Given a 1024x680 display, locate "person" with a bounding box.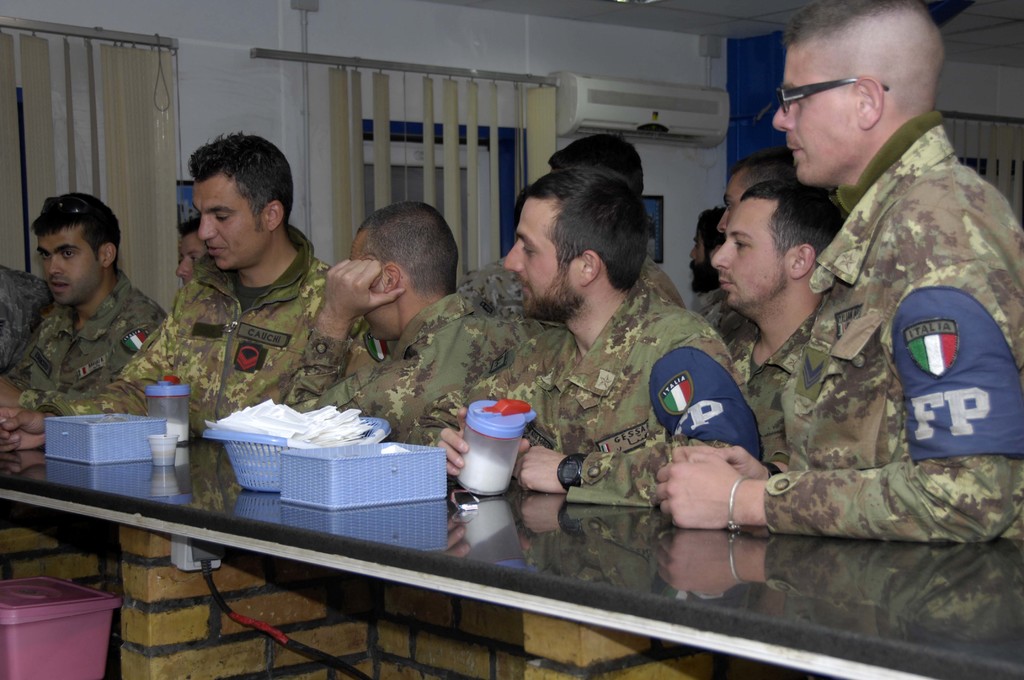
Located: [124,126,349,460].
